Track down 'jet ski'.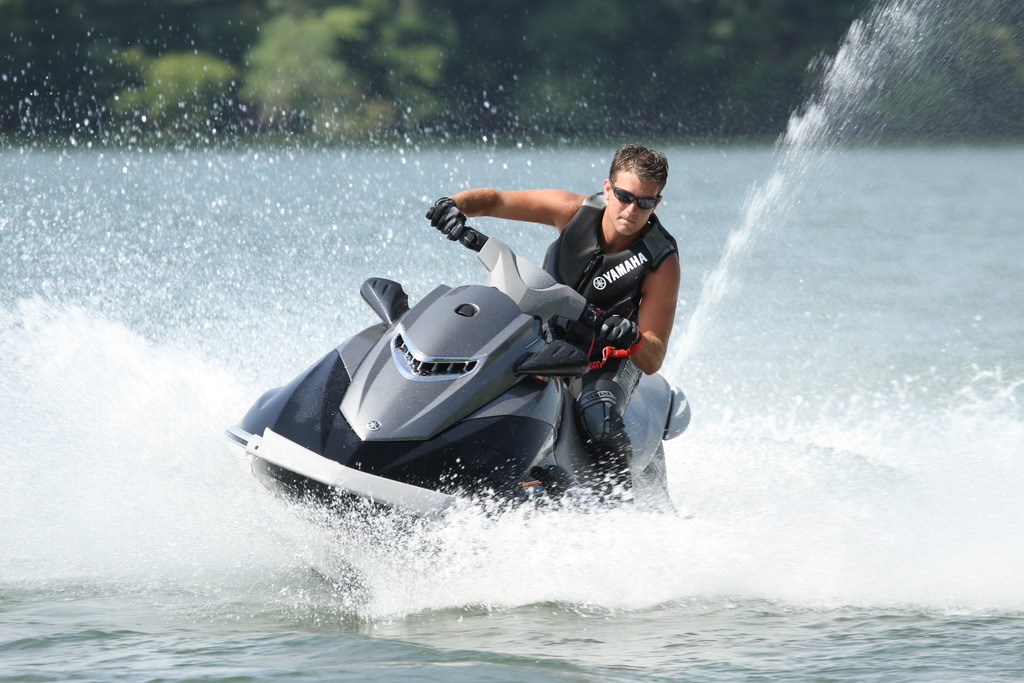
Tracked to [219, 224, 693, 545].
